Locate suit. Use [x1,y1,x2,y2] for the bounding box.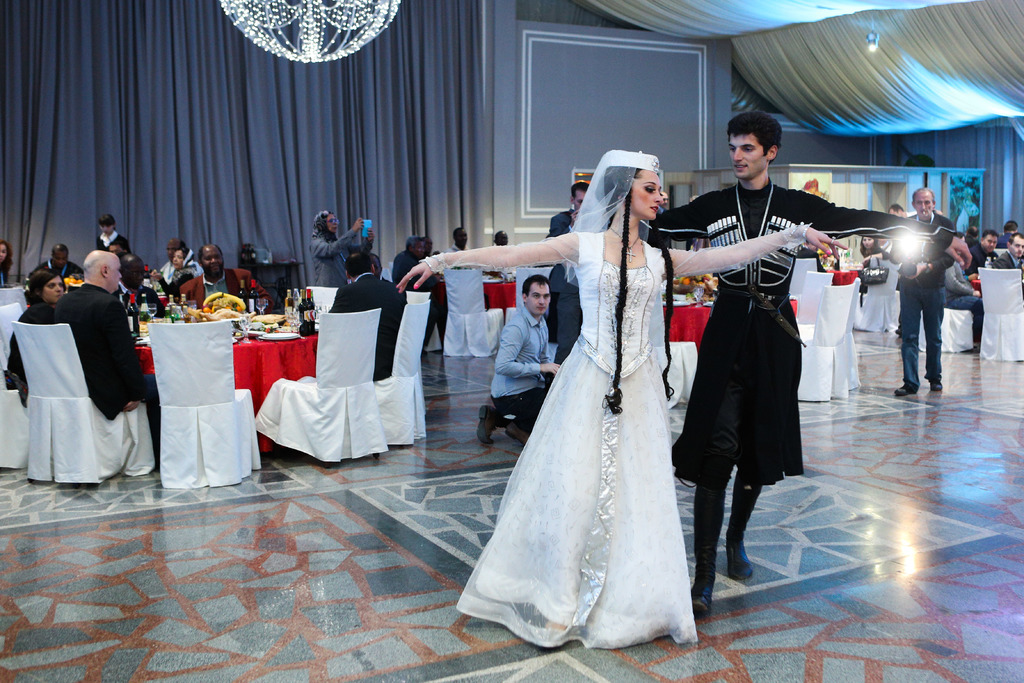
[48,287,154,444].
